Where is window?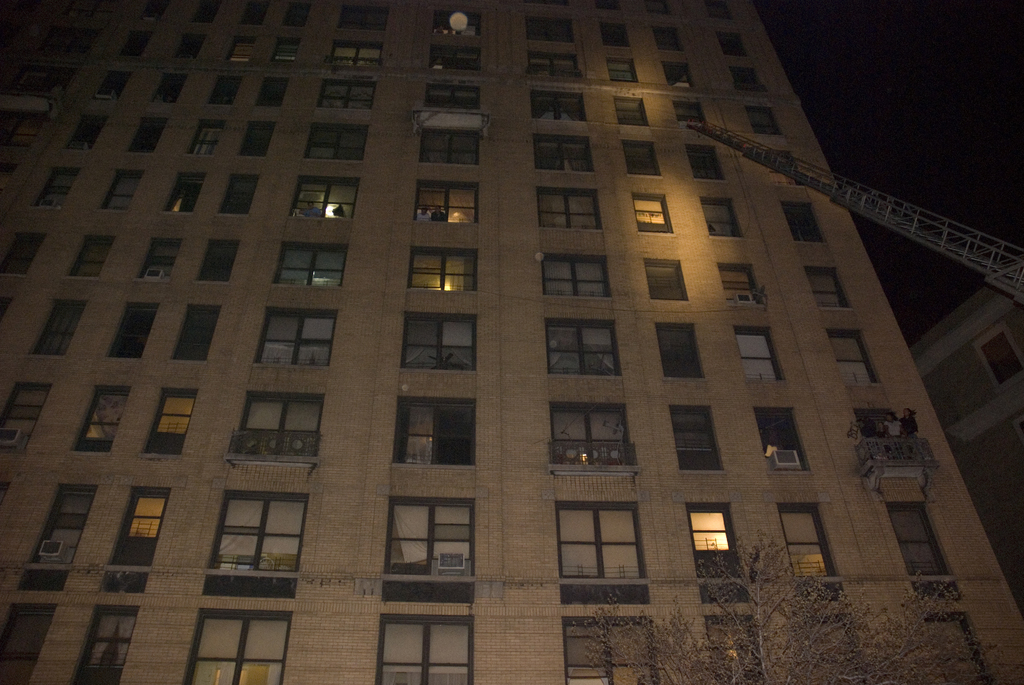
(left=644, top=258, right=690, bottom=301).
